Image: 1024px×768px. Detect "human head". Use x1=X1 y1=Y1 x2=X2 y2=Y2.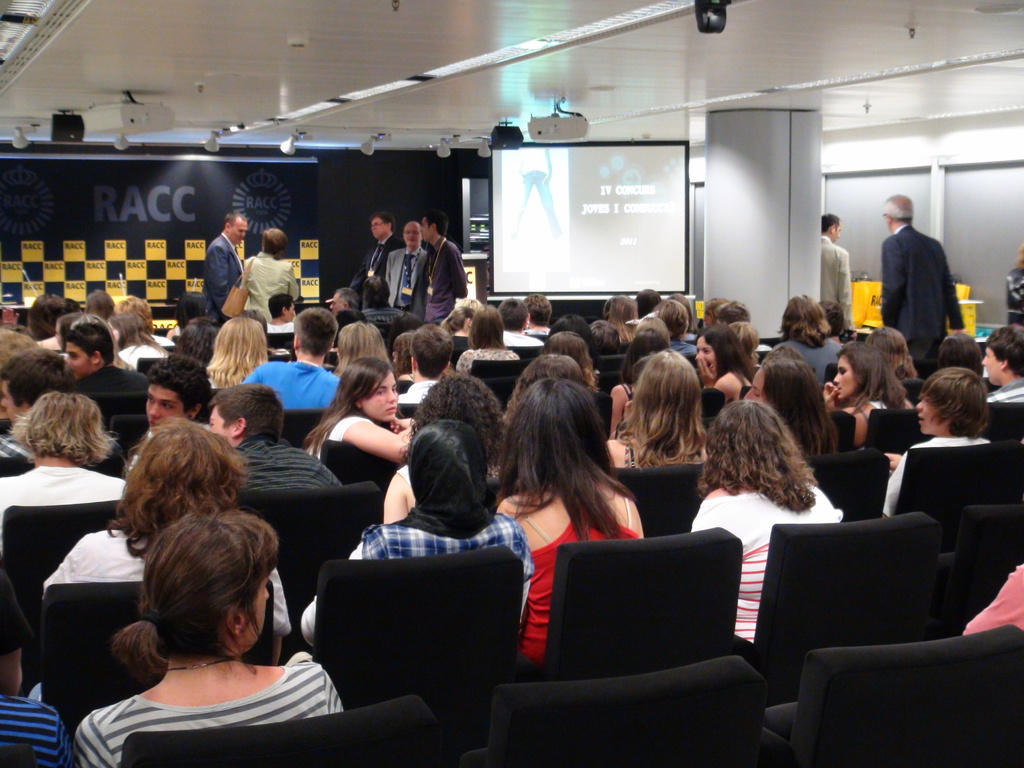
x1=205 y1=314 x2=266 y2=382.
